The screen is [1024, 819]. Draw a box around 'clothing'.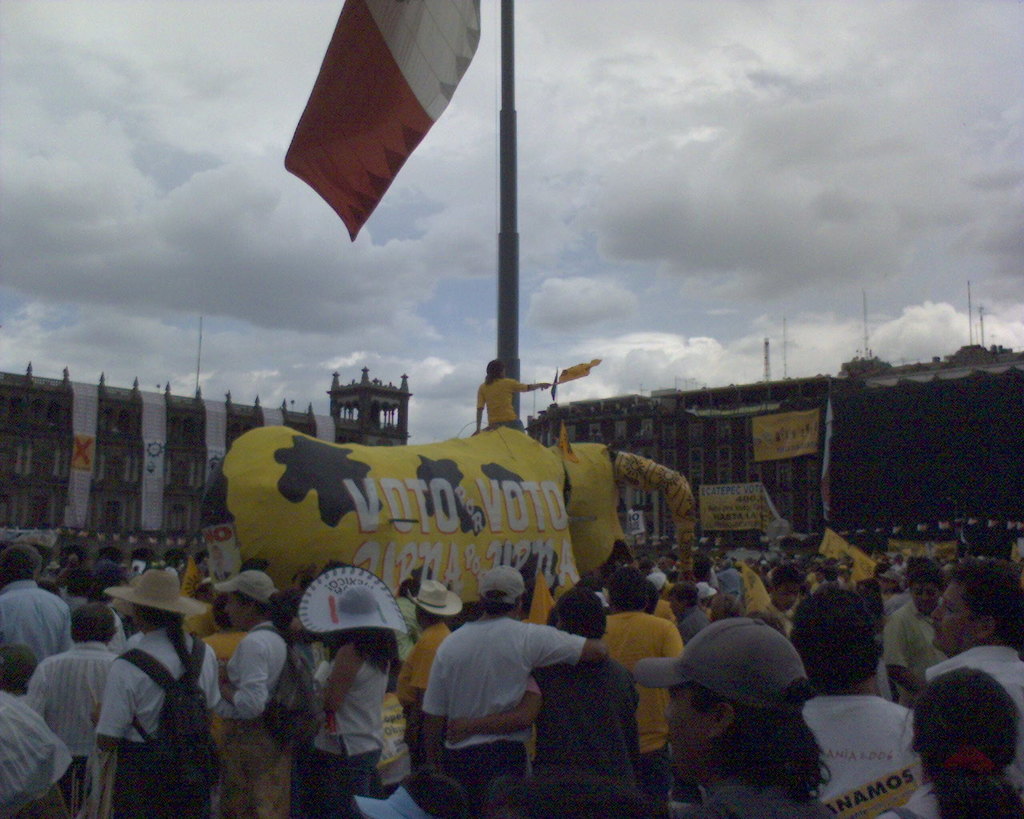
476, 375, 528, 432.
